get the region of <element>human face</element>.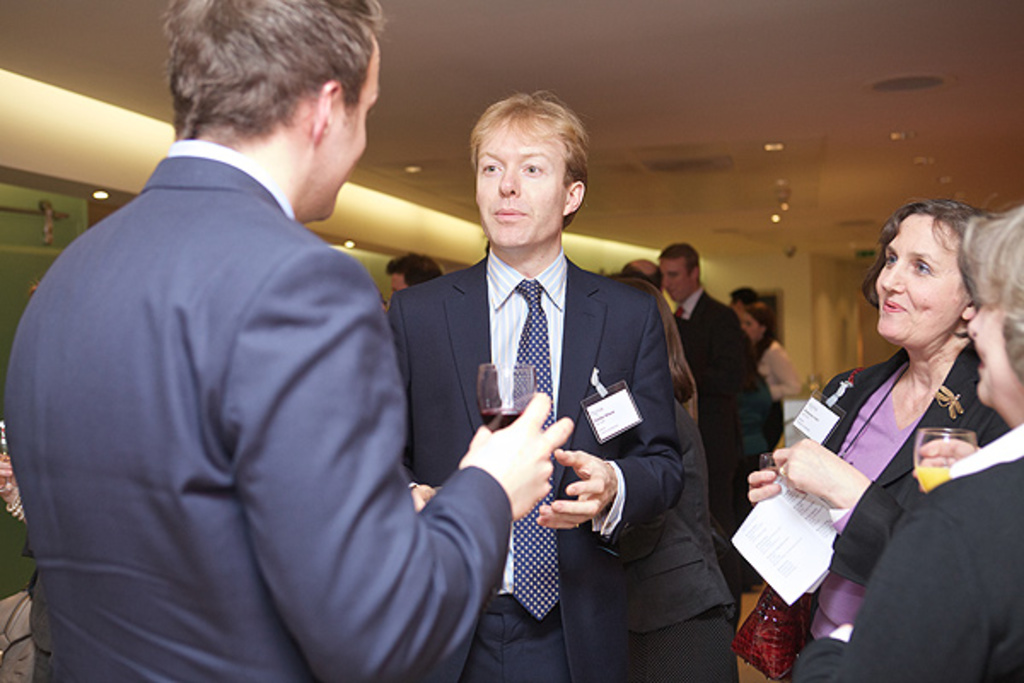
[left=478, top=121, right=570, bottom=249].
